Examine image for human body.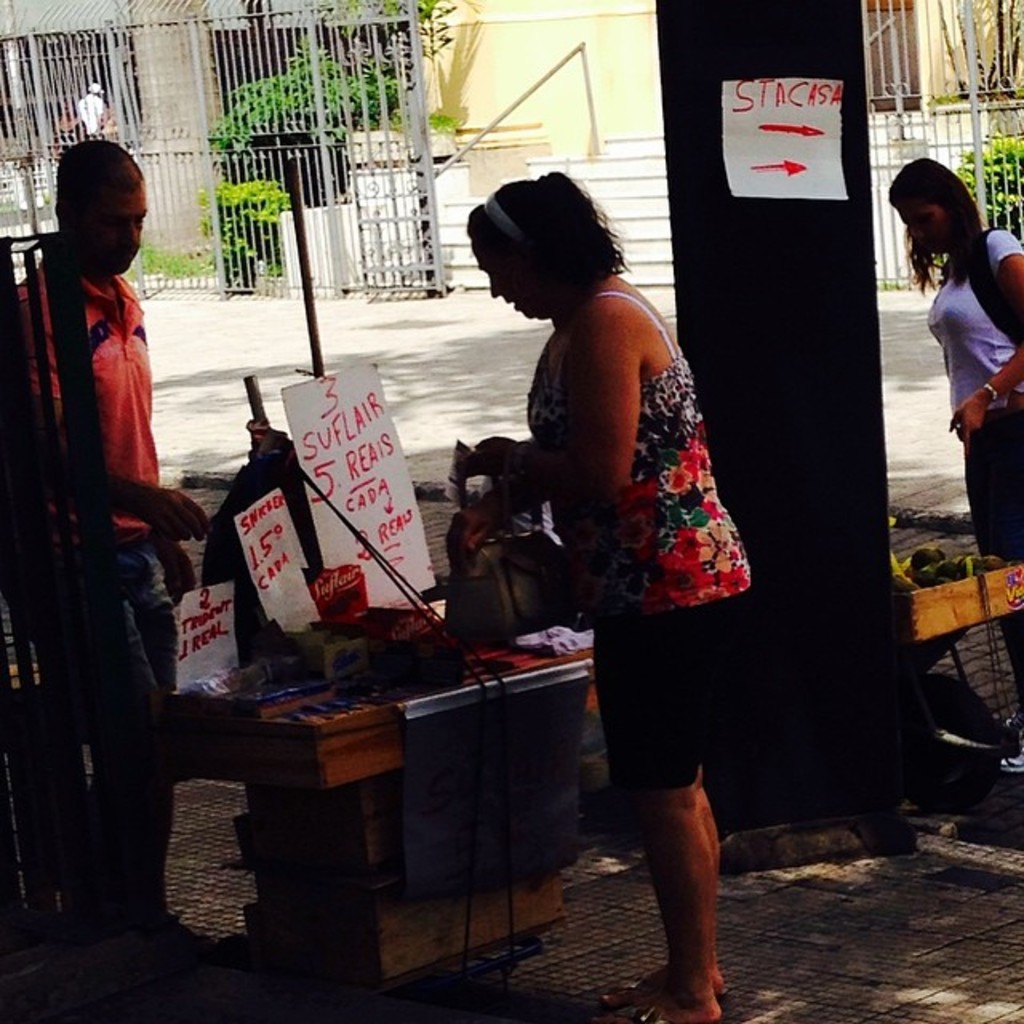
Examination result: BBox(0, 139, 213, 976).
